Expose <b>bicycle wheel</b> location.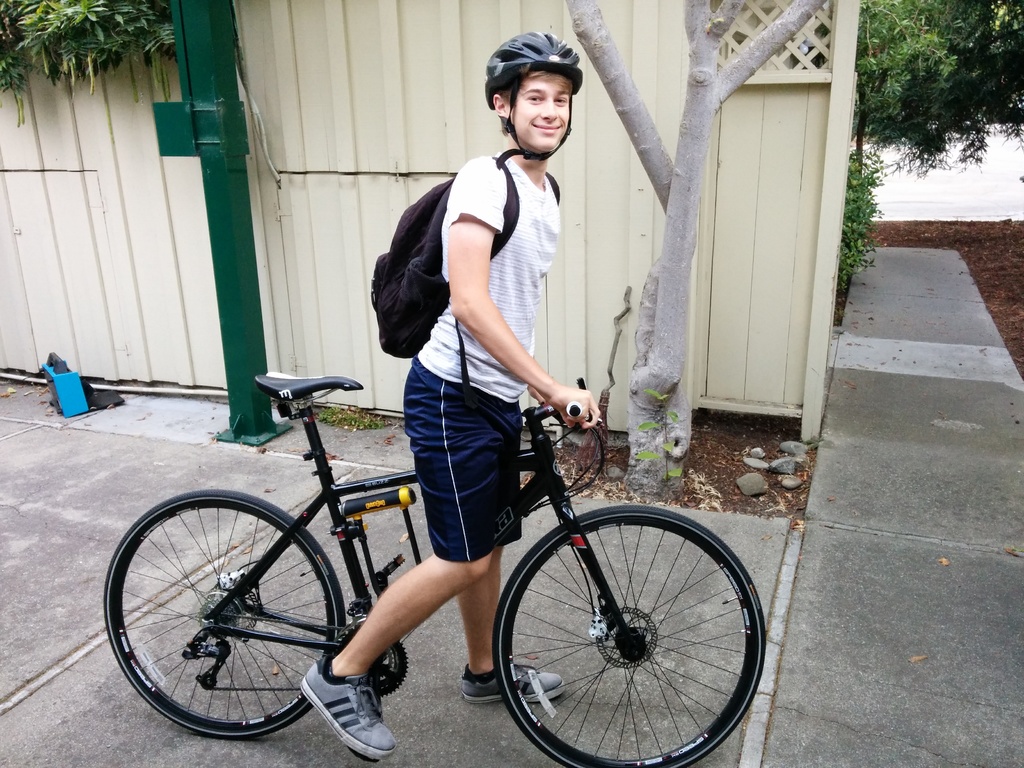
Exposed at (x1=495, y1=500, x2=764, y2=767).
